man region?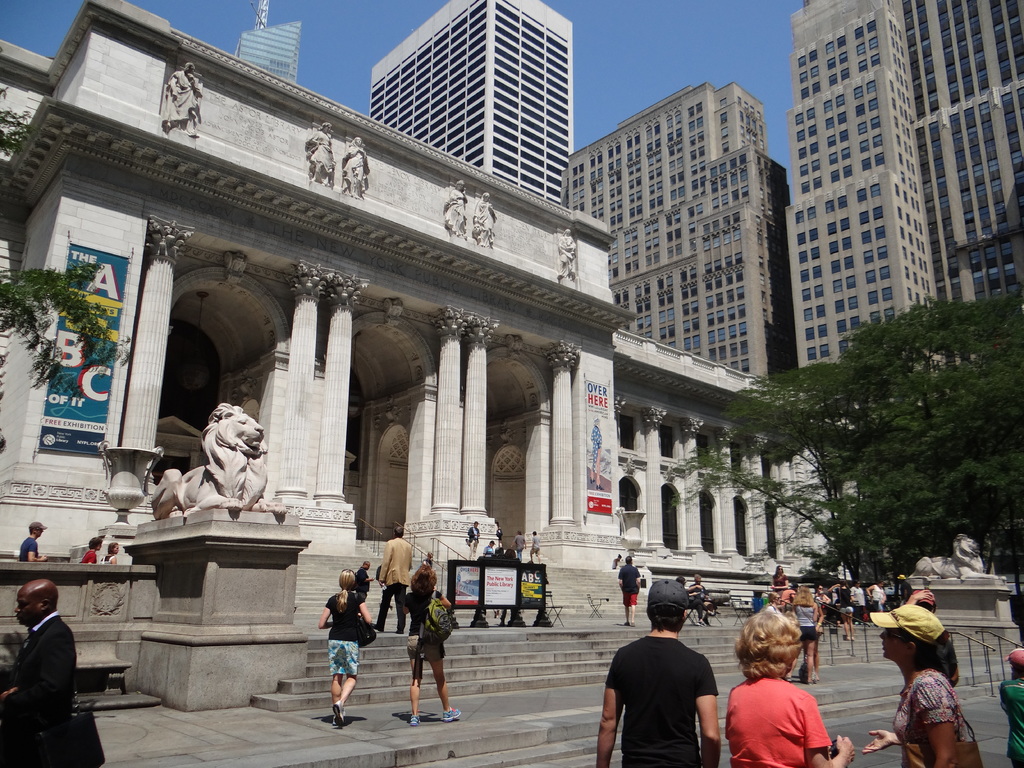
box=[620, 556, 644, 623]
